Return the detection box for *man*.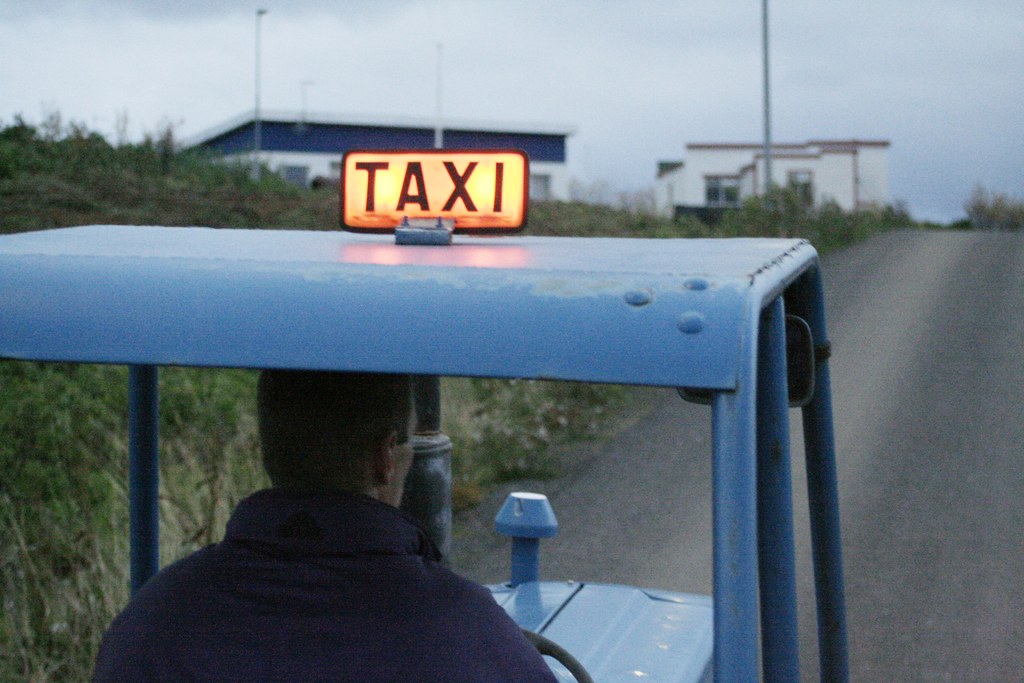
(left=113, top=374, right=547, bottom=682).
